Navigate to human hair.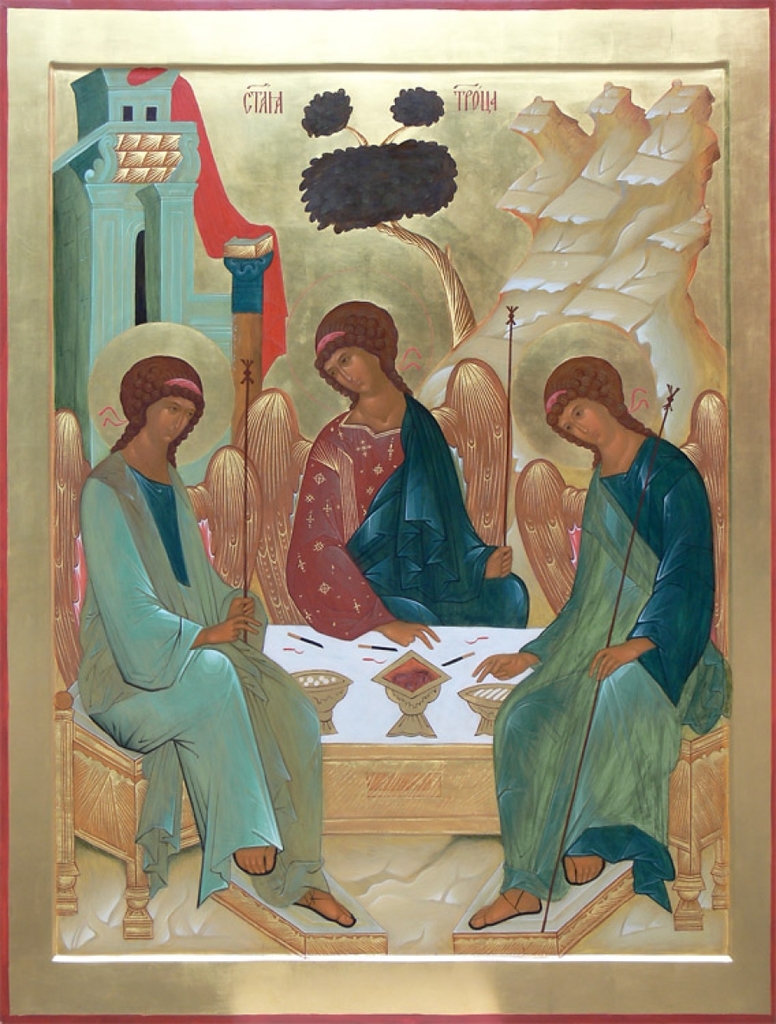
Navigation target: box(543, 353, 658, 465).
